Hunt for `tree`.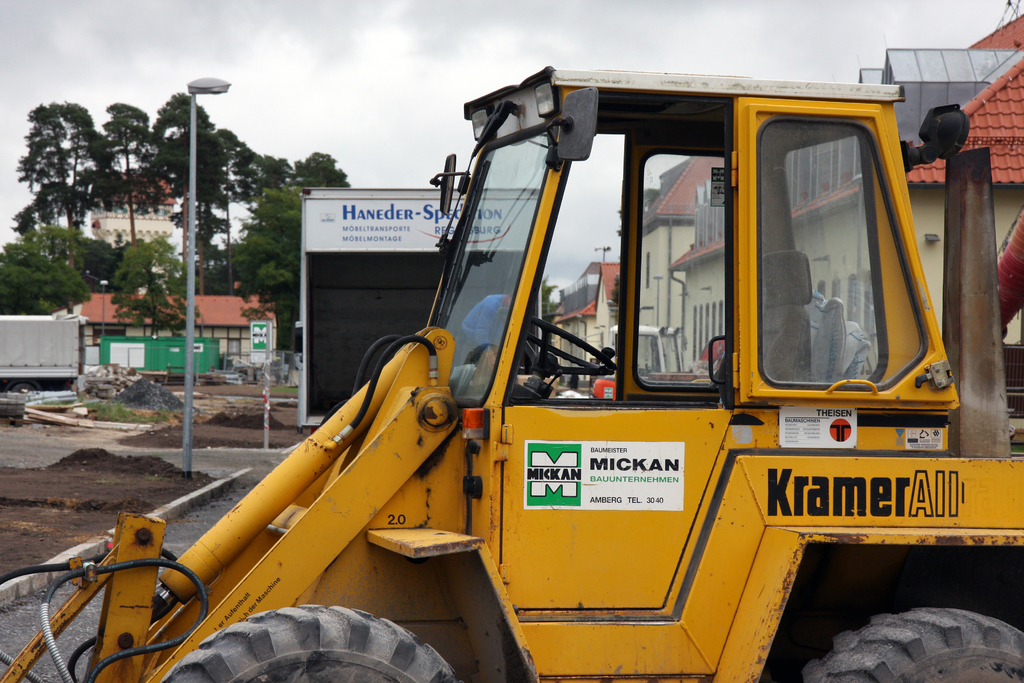
Hunted down at 225, 190, 317, 343.
